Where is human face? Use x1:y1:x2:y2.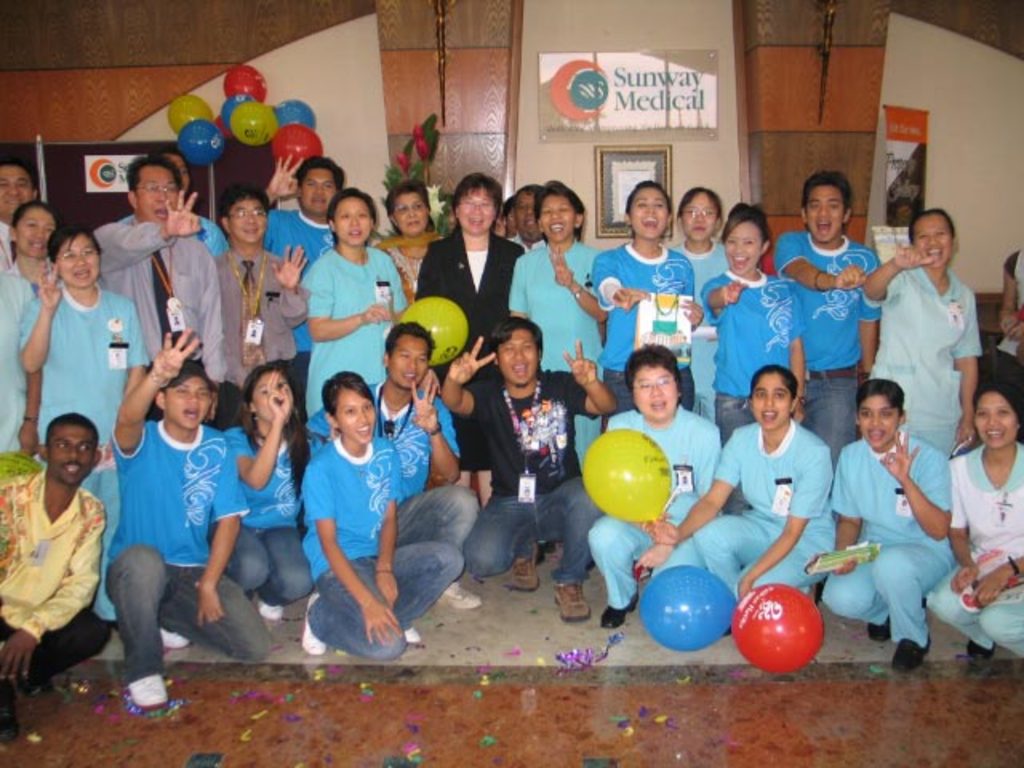
517:189:534:232.
